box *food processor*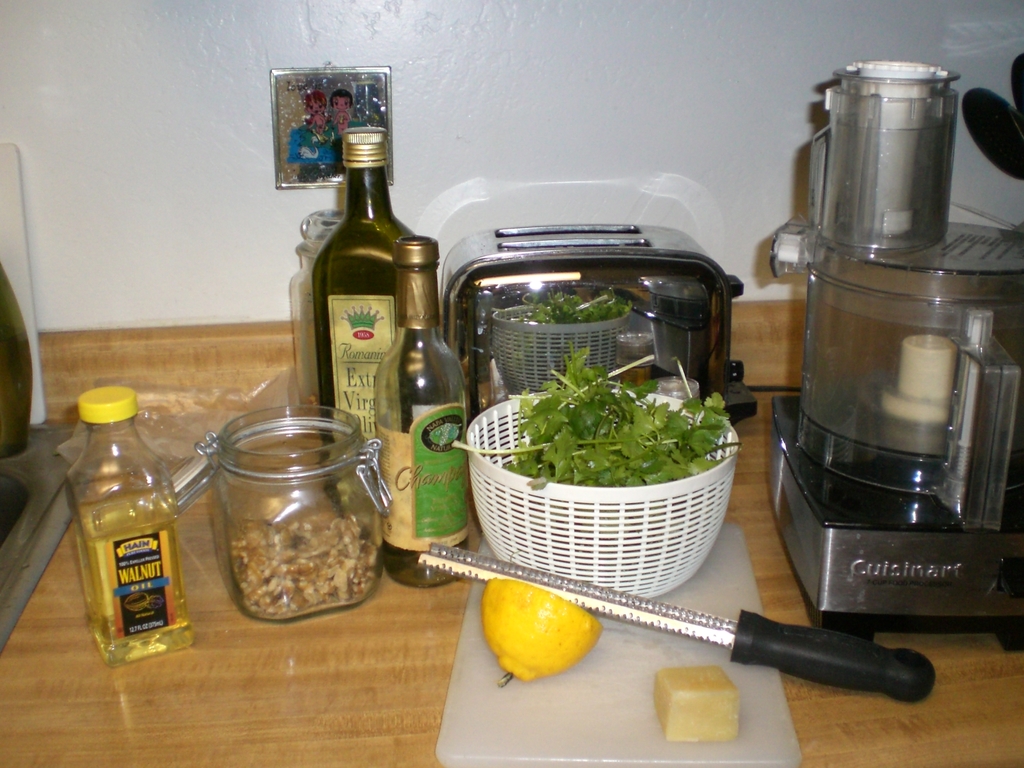
(left=440, top=217, right=752, bottom=430)
